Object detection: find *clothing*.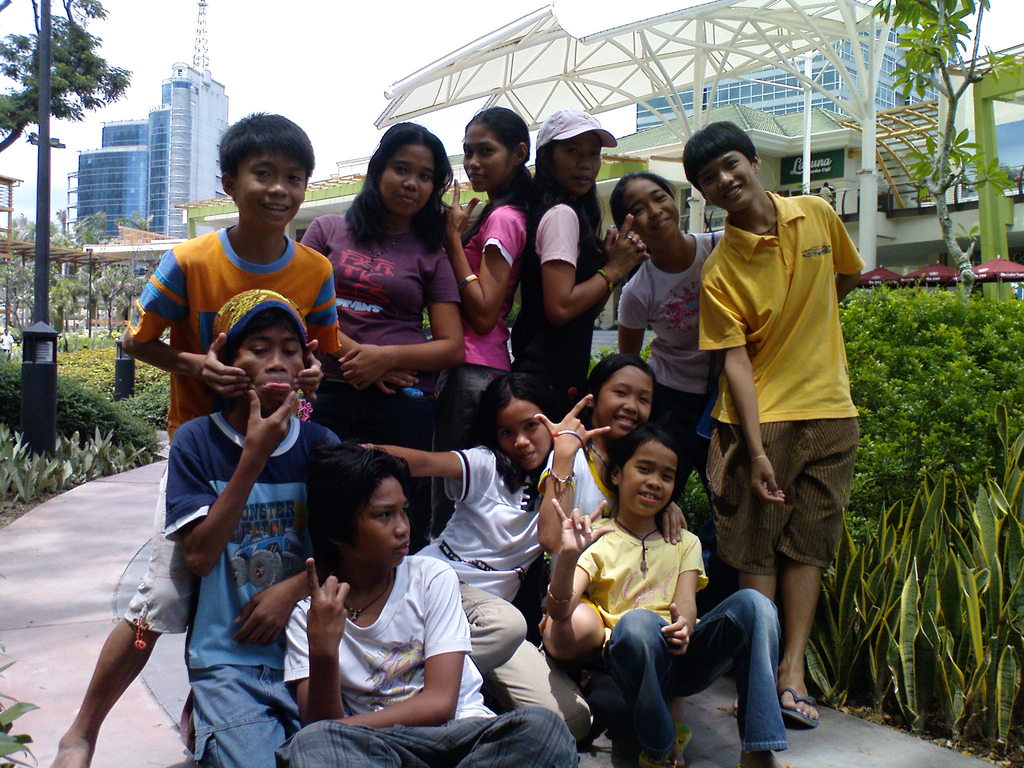
118 333 138 399.
